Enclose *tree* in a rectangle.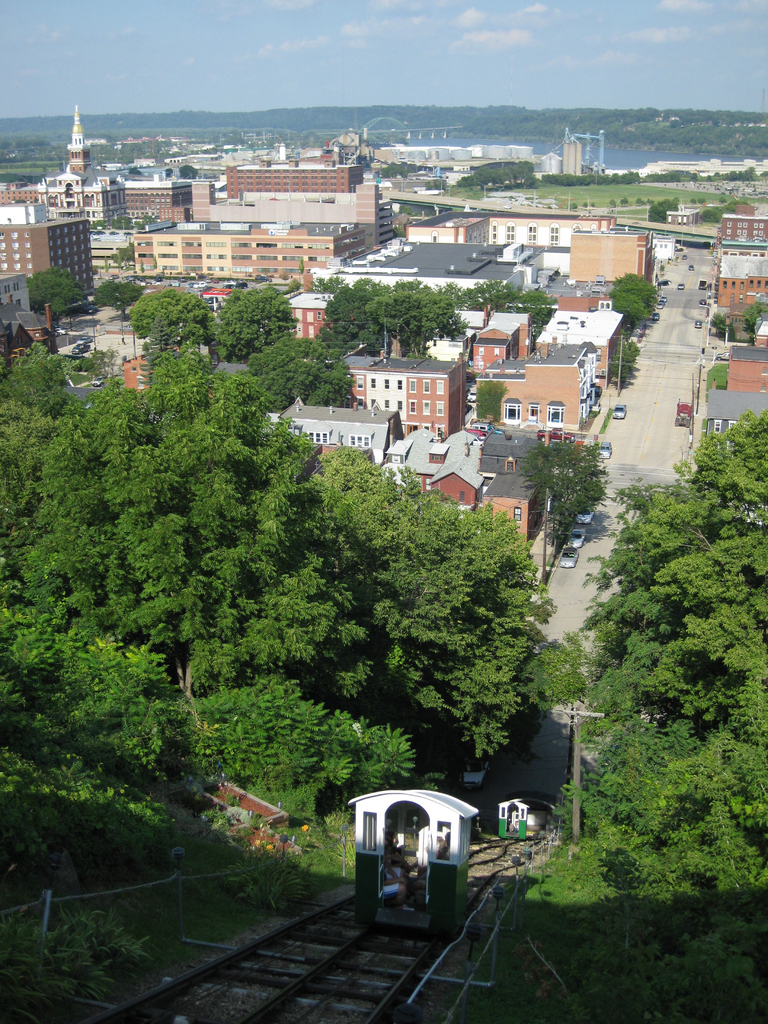
Rect(115, 243, 129, 265).
